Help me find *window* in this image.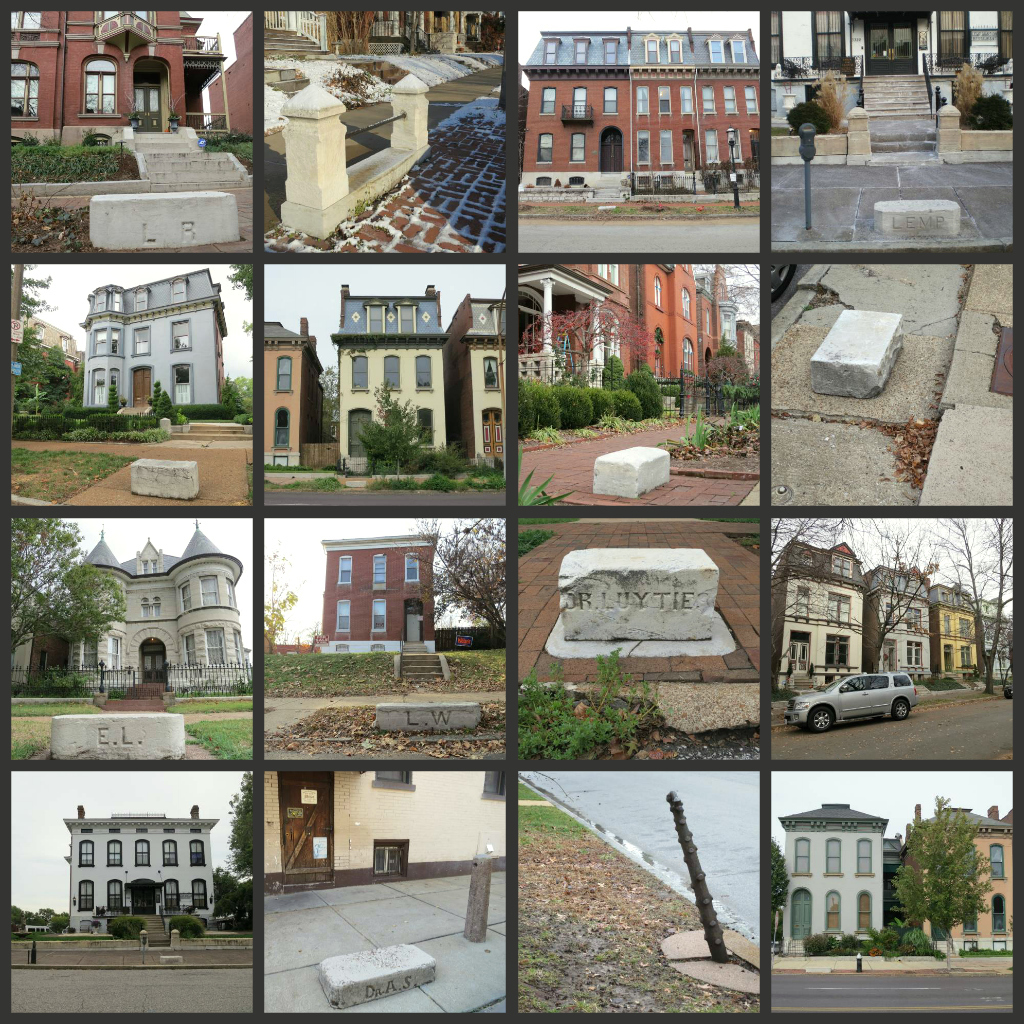
Found it: {"left": 743, "top": 79, "right": 758, "bottom": 115}.
